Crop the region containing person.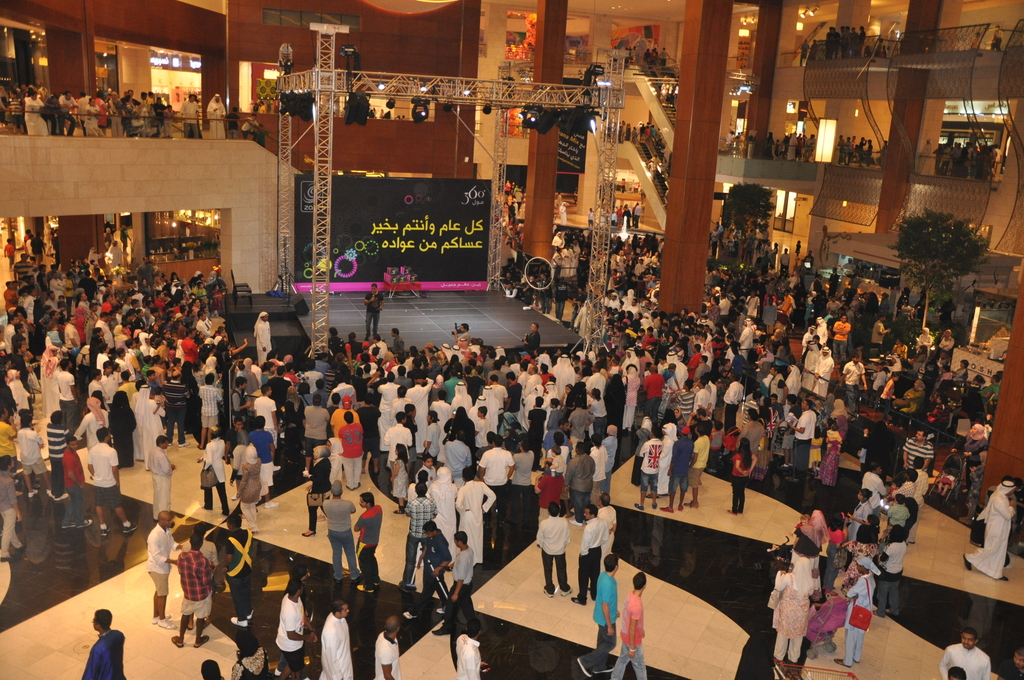
Crop region: bbox=(458, 615, 488, 679).
